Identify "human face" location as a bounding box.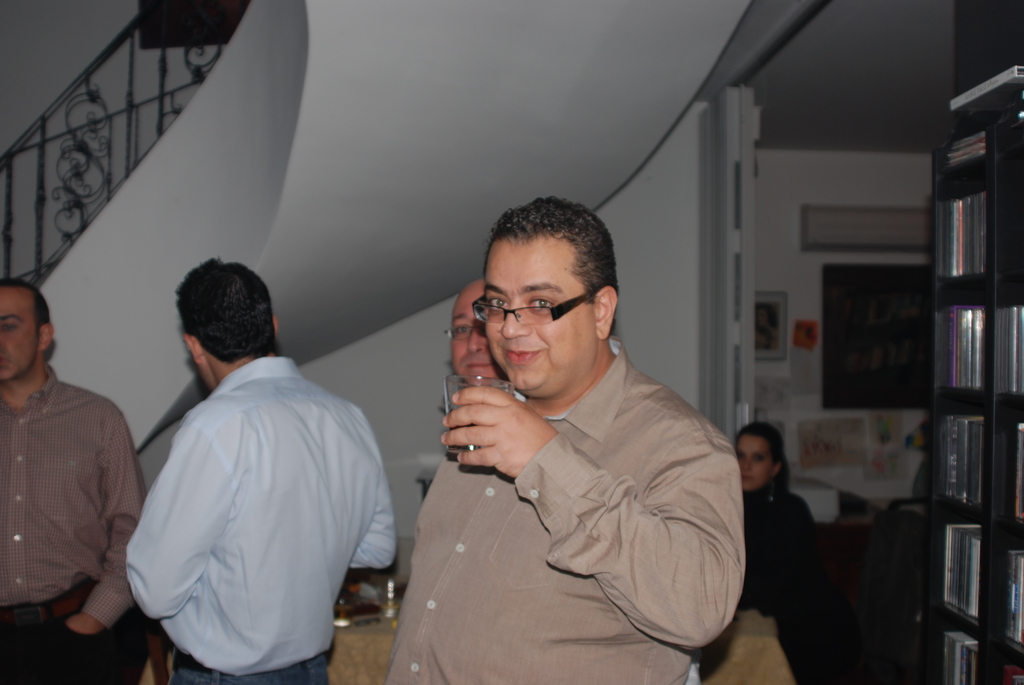
[734,434,768,492].
